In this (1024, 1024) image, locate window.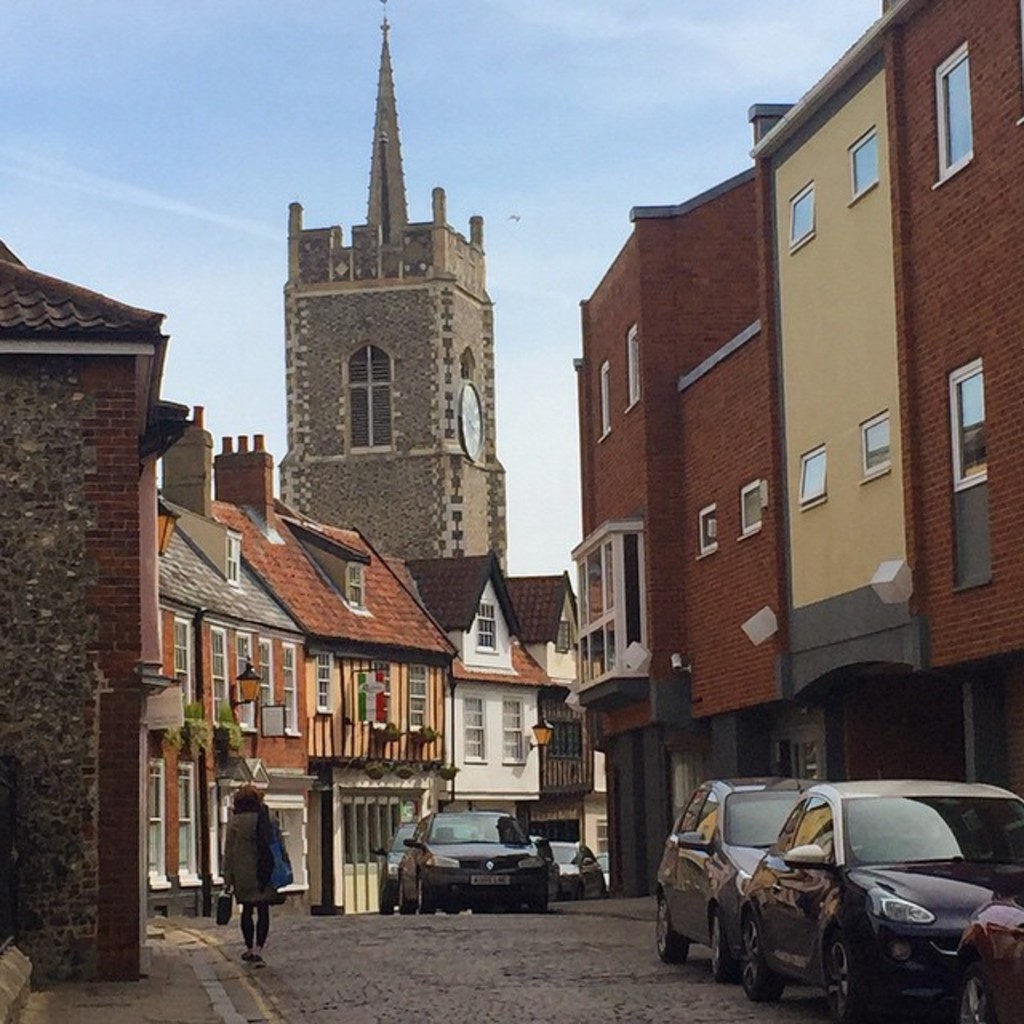
Bounding box: box(861, 406, 894, 470).
